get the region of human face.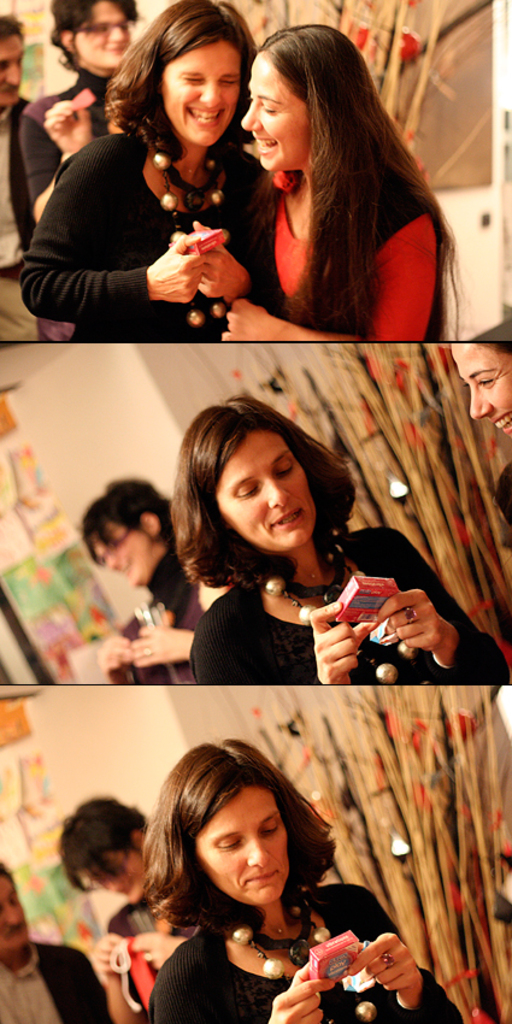
bbox=[166, 45, 253, 154].
